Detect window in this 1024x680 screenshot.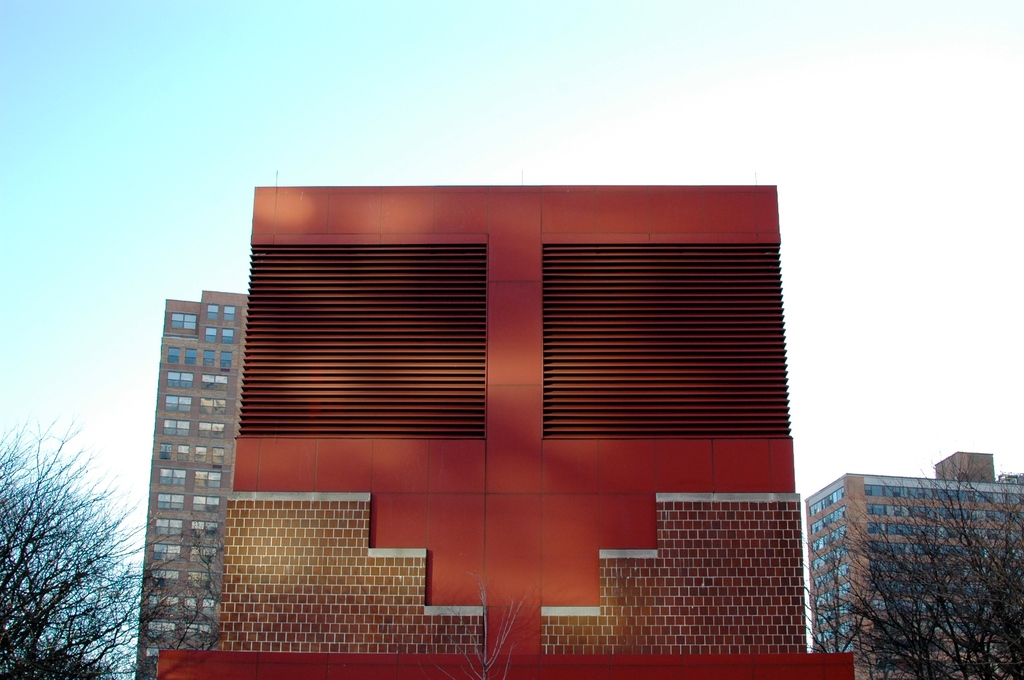
Detection: <box>958,546,975,555</box>.
